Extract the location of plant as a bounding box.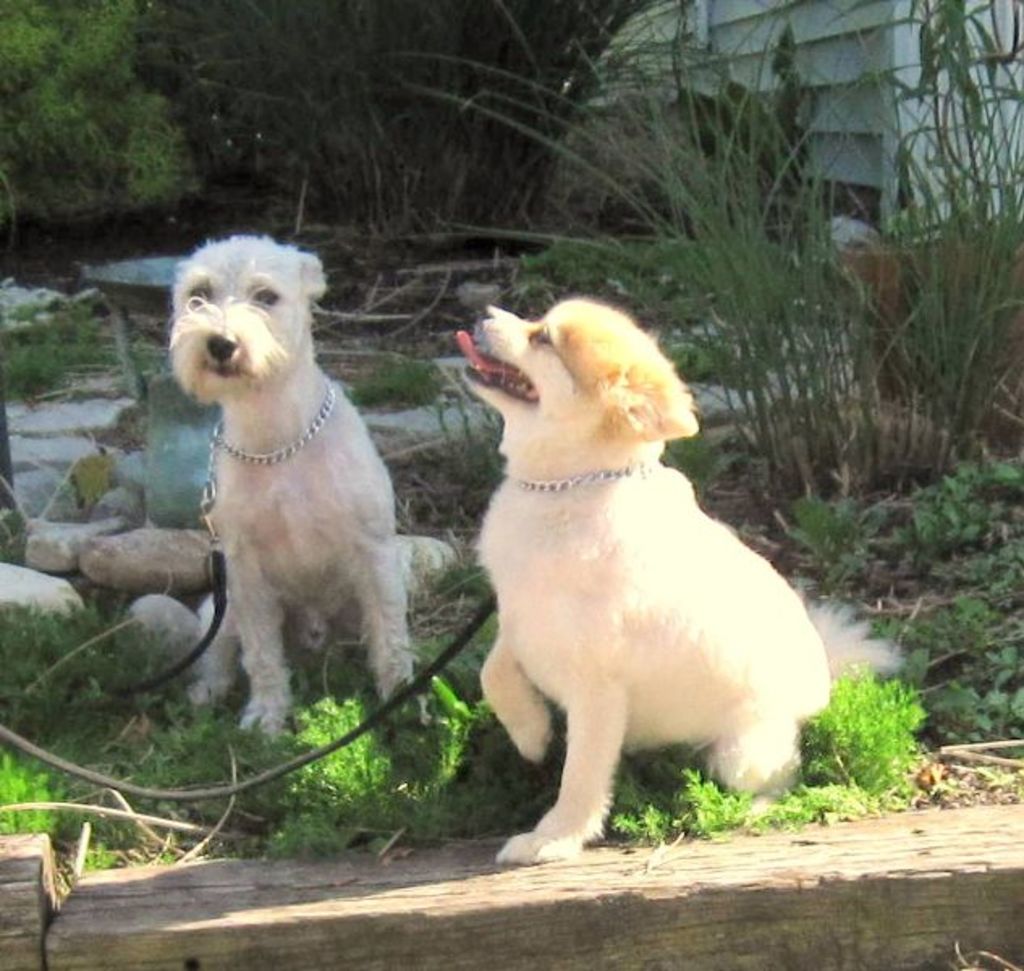
(x1=0, y1=285, x2=141, y2=398).
